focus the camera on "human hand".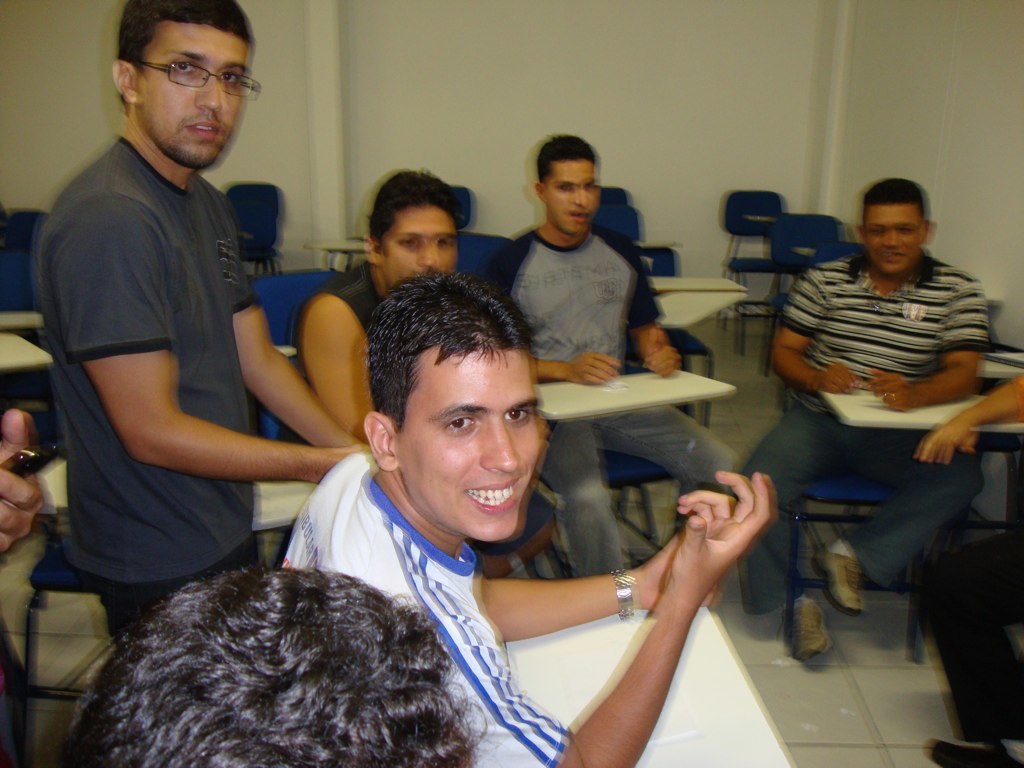
Focus region: x1=637, y1=342, x2=684, y2=383.
